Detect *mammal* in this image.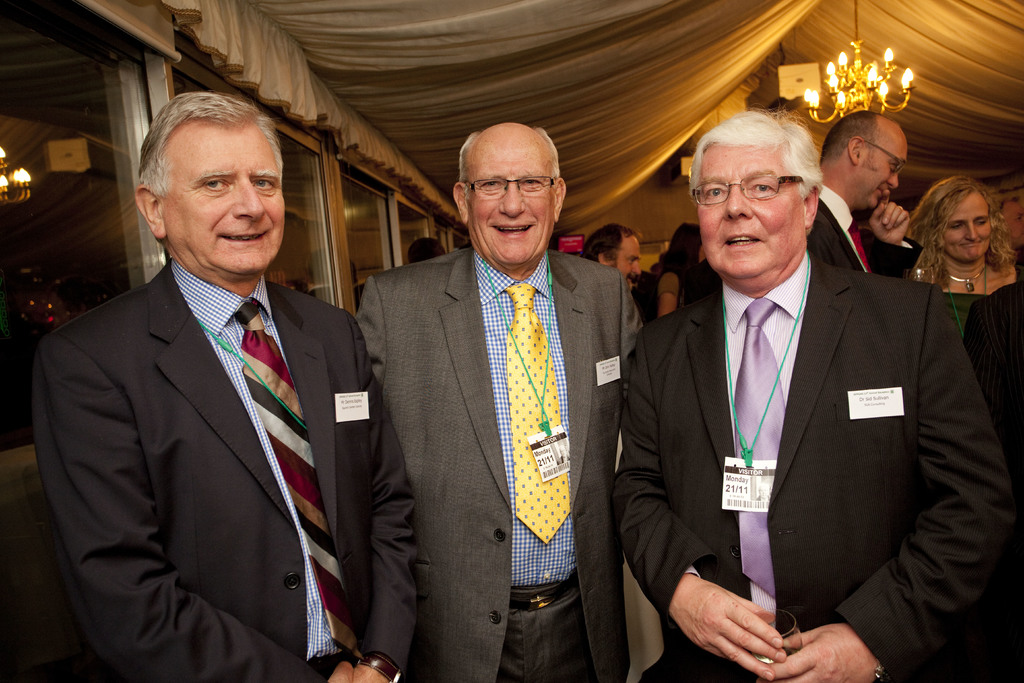
Detection: (left=647, top=217, right=712, bottom=309).
